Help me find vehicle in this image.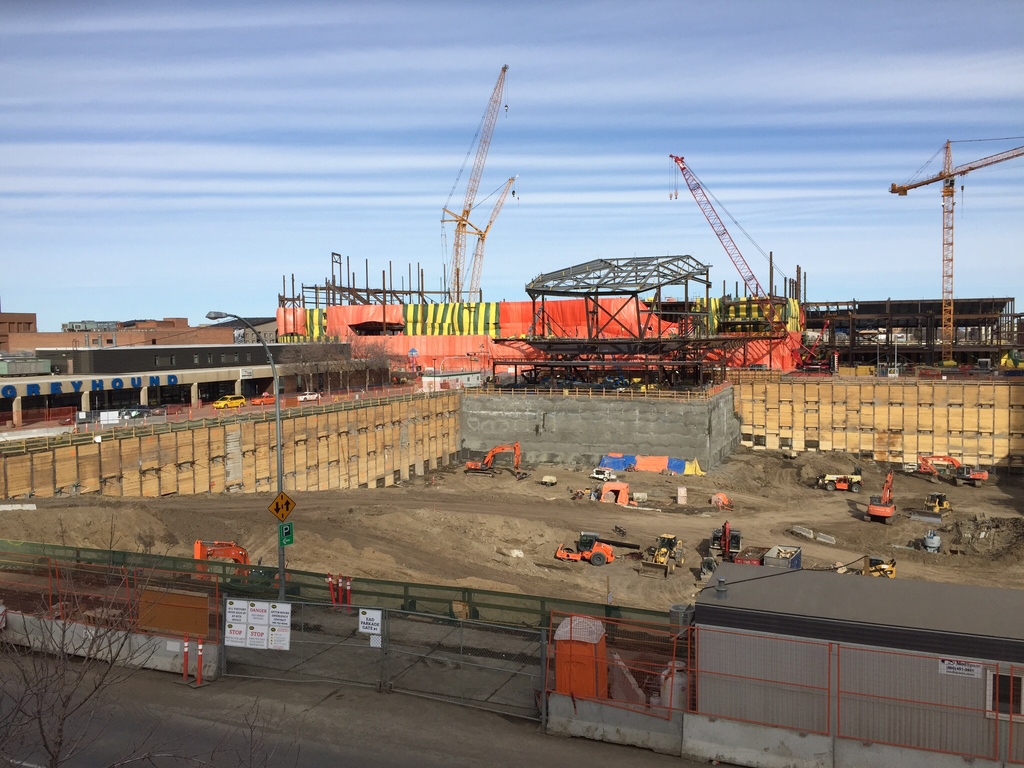
Found it: (465, 442, 529, 480).
